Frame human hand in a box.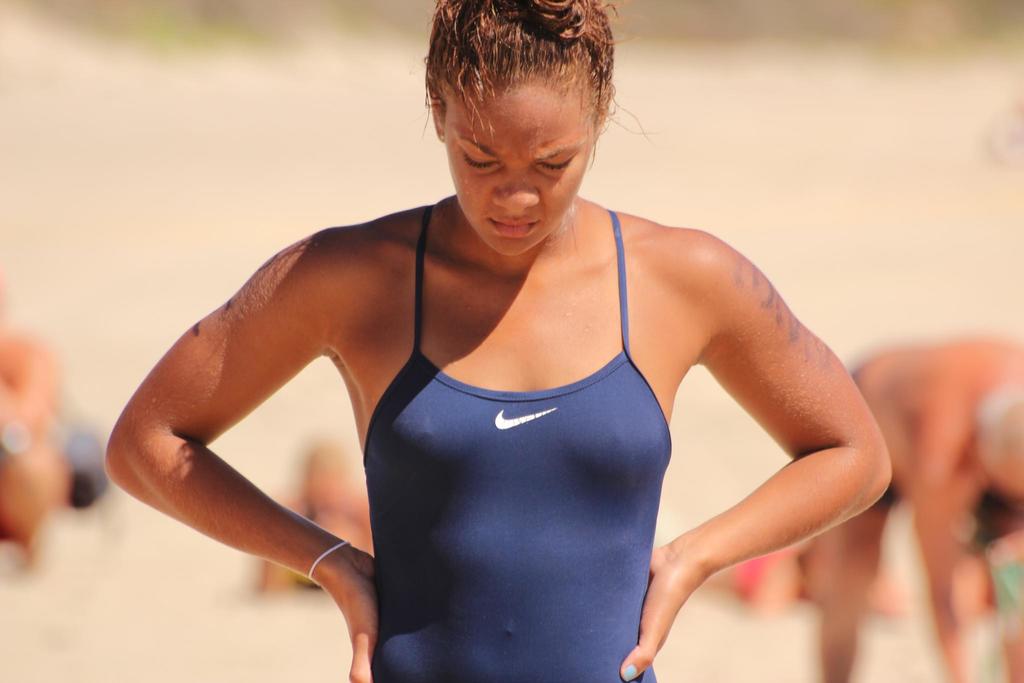
bbox=(619, 541, 698, 682).
